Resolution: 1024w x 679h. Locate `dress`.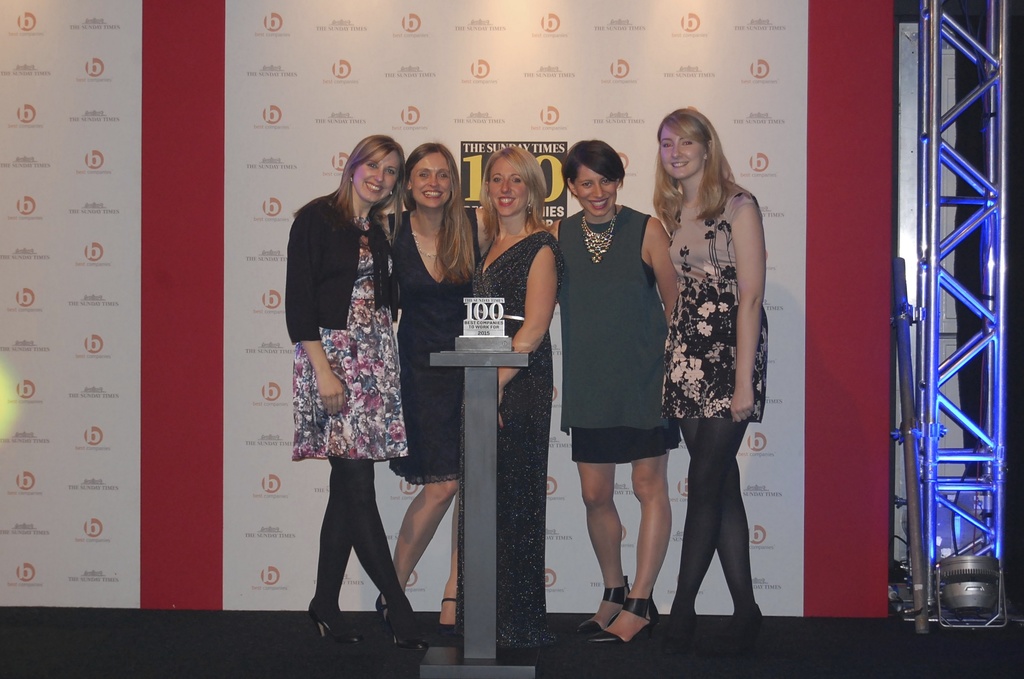
detection(556, 201, 684, 481).
